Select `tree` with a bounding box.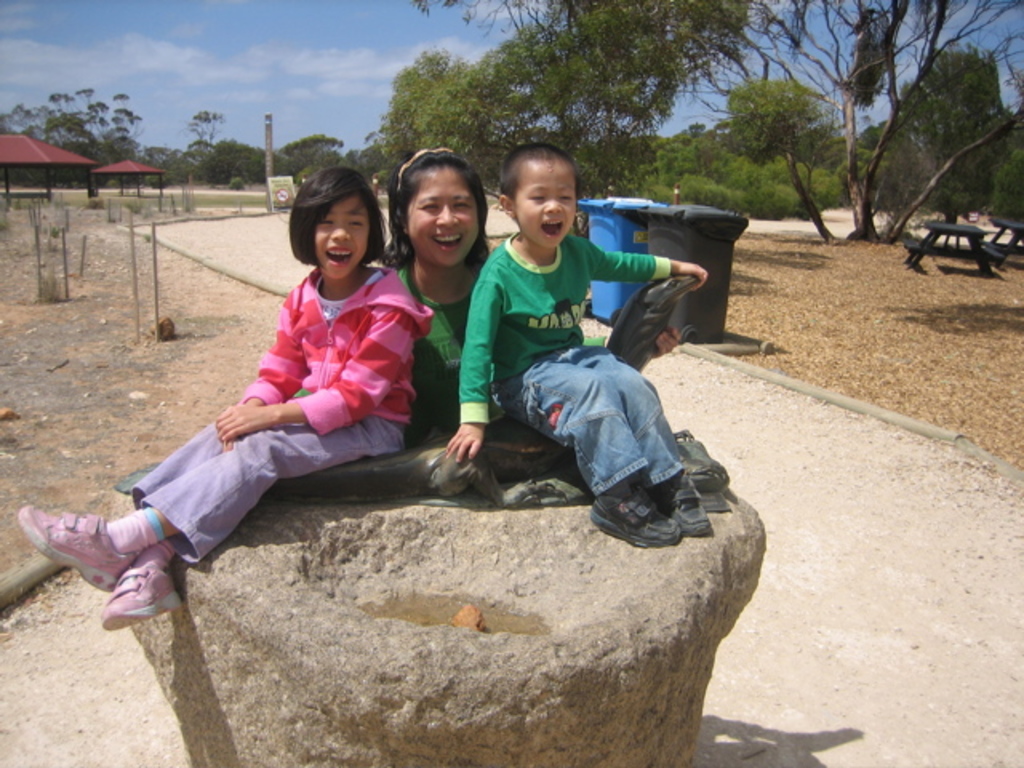
<region>362, 45, 491, 174</region>.
